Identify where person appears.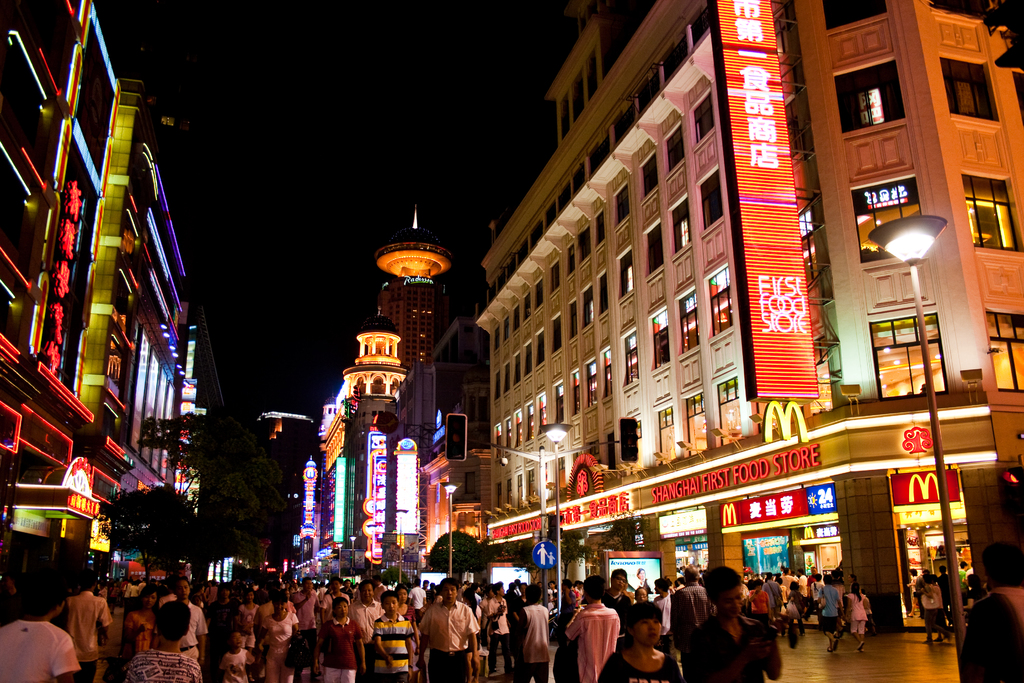
Appears at box(123, 582, 156, 655).
